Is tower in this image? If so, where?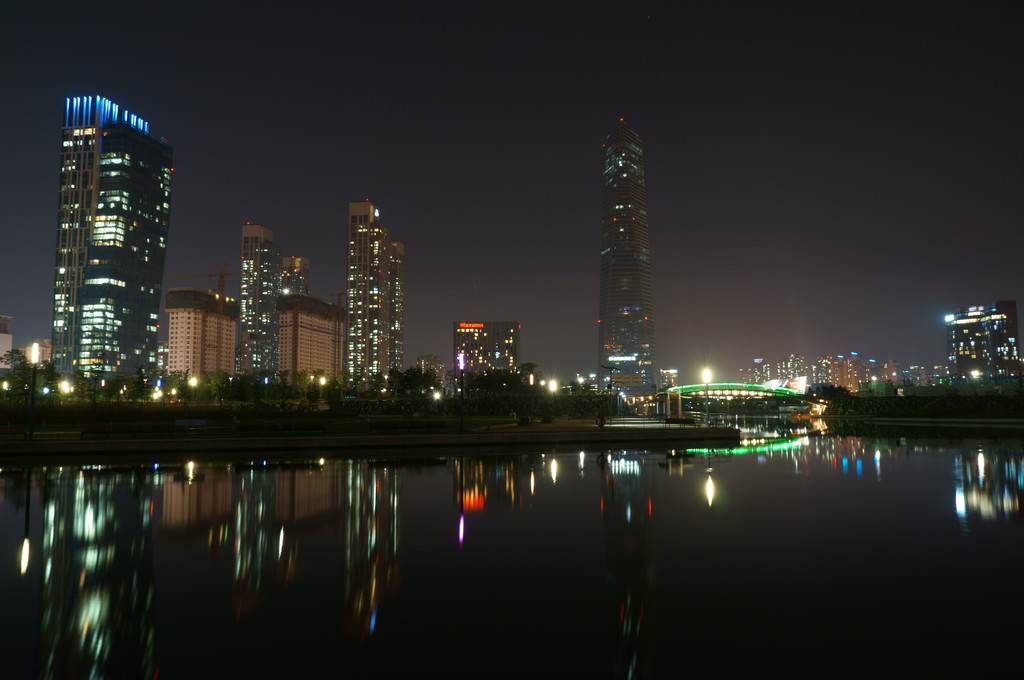
Yes, at 335, 202, 399, 412.
